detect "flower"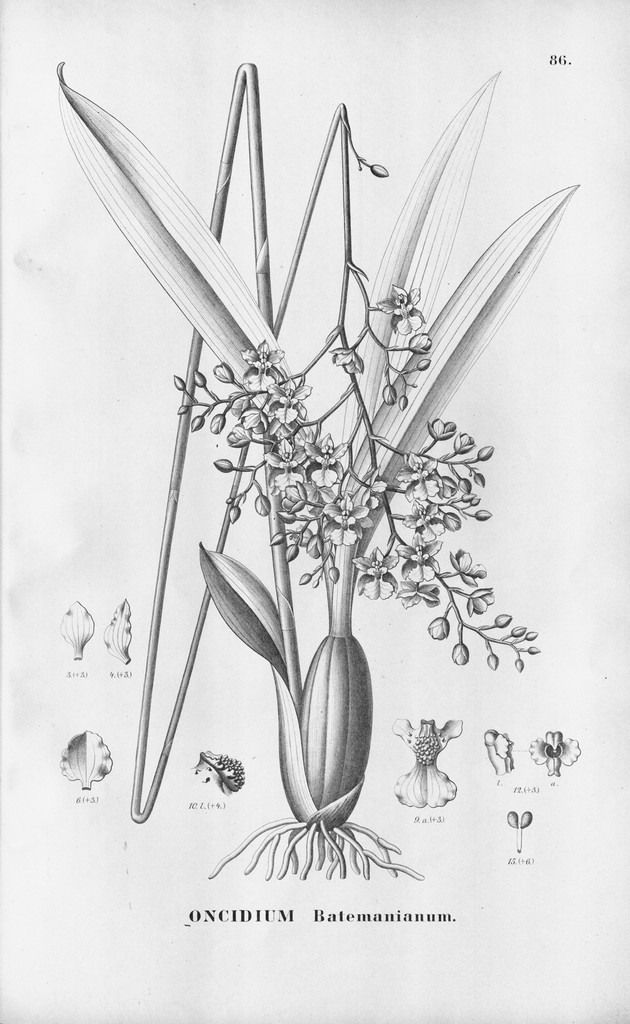
[left=320, top=492, right=381, bottom=541]
